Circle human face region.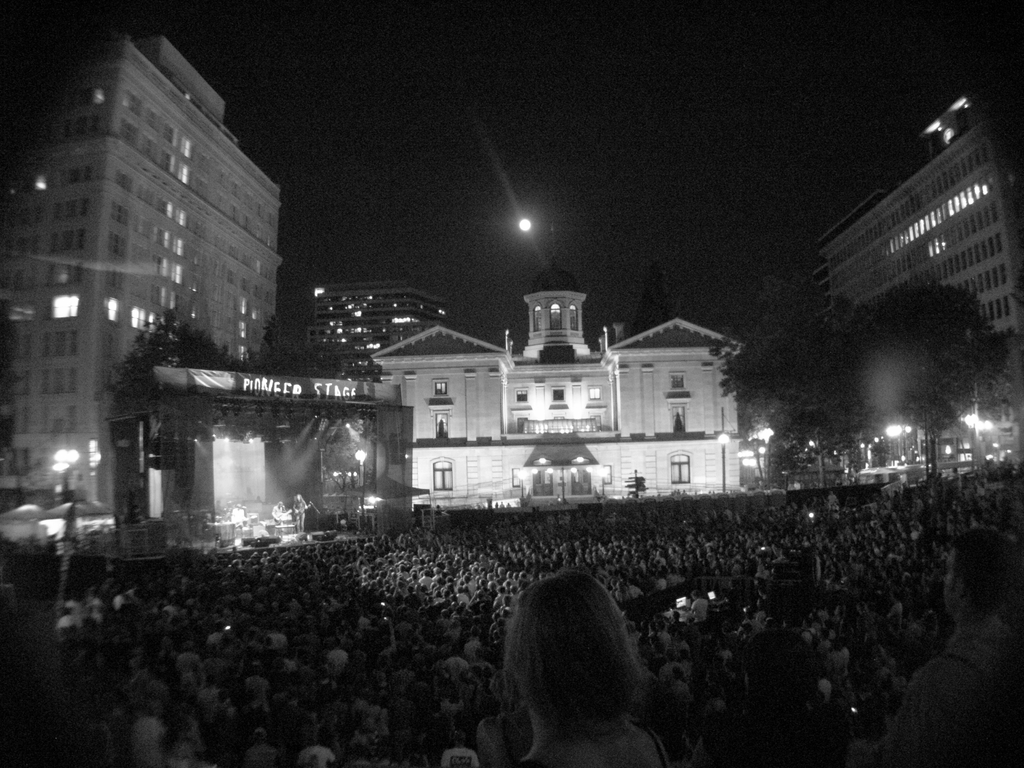
Region: 943:548:963:610.
